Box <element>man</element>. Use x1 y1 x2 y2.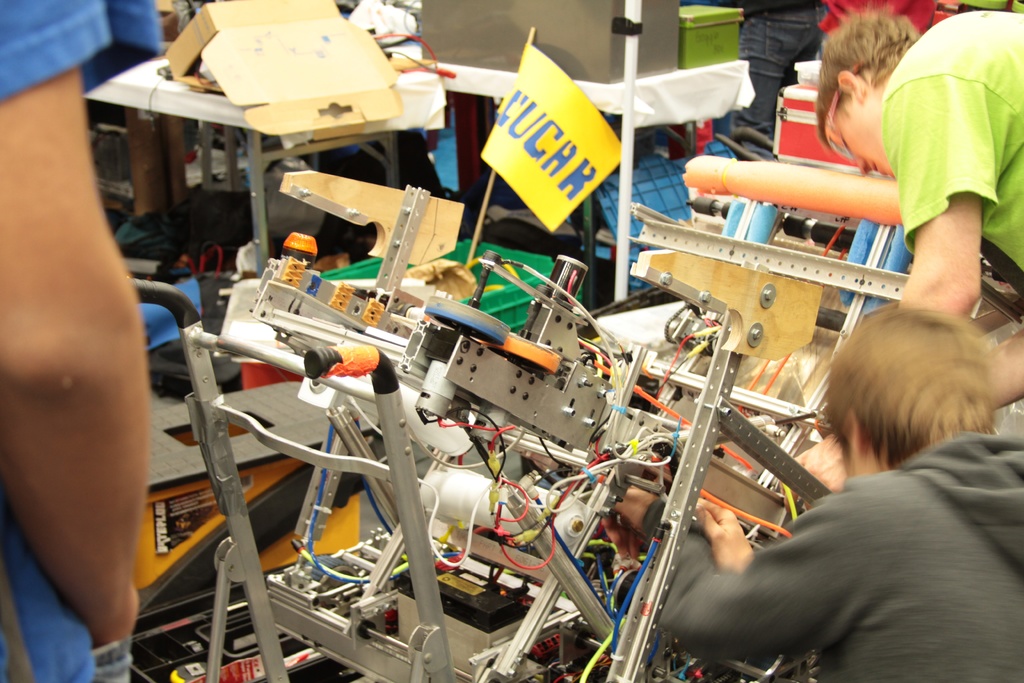
661 299 1020 666.
